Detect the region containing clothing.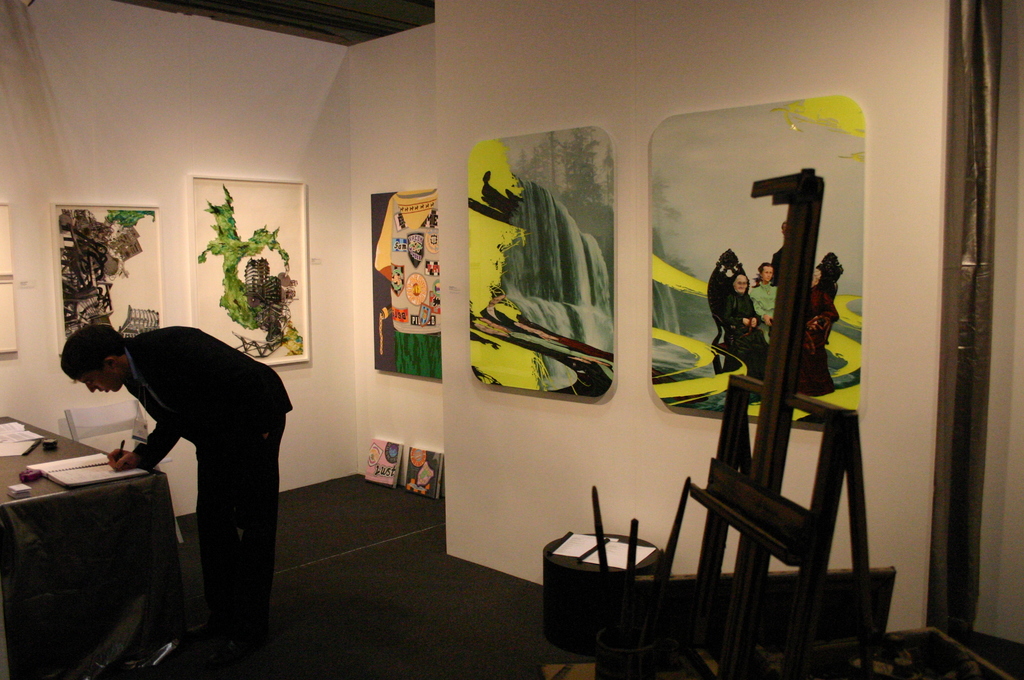
[x1=803, y1=252, x2=833, y2=386].
